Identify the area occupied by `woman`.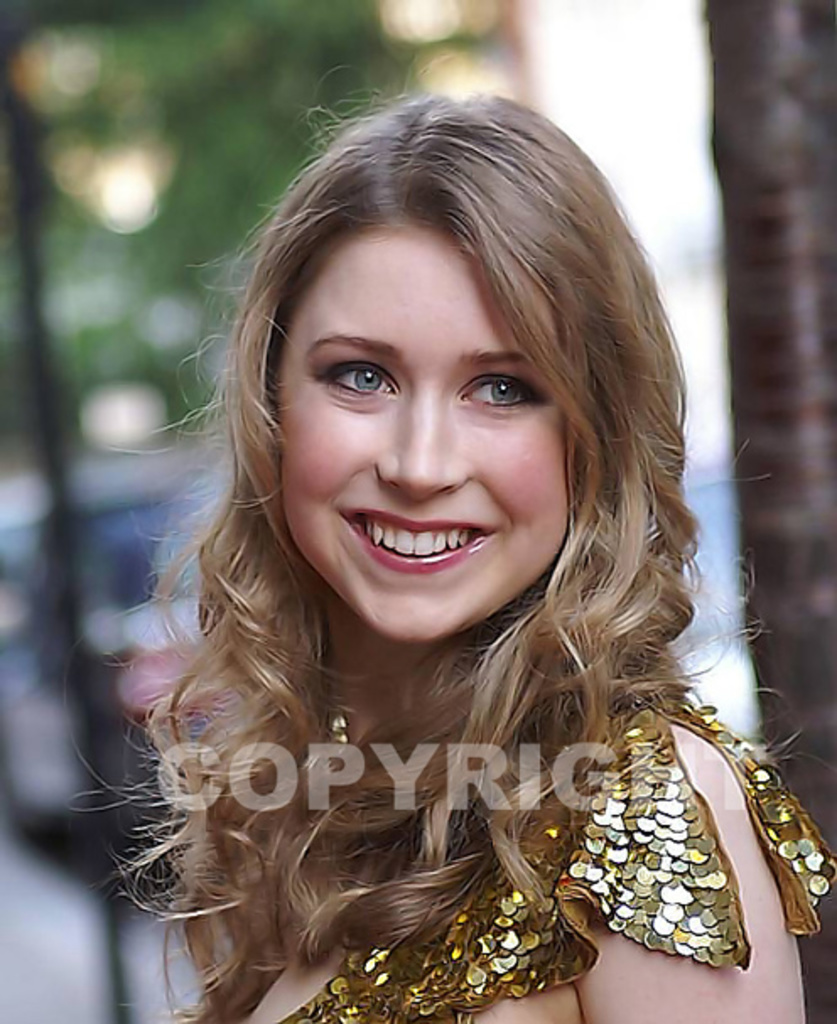
Area: (x1=67, y1=105, x2=805, y2=999).
